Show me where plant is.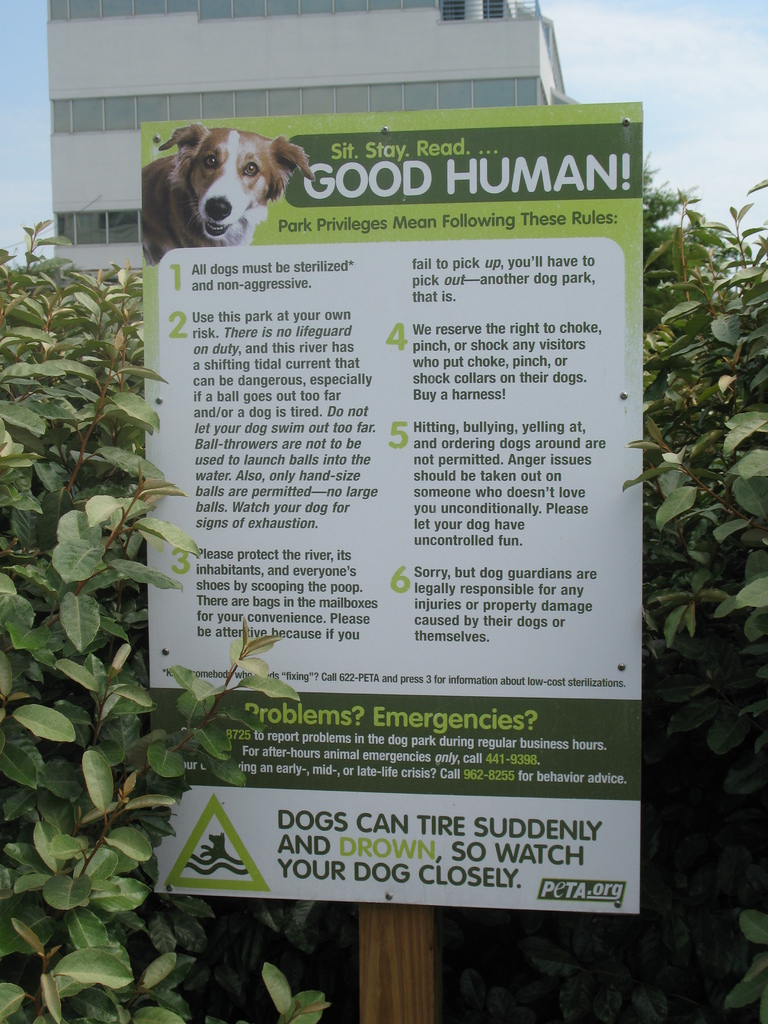
plant is at l=712, t=918, r=767, b=1014.
